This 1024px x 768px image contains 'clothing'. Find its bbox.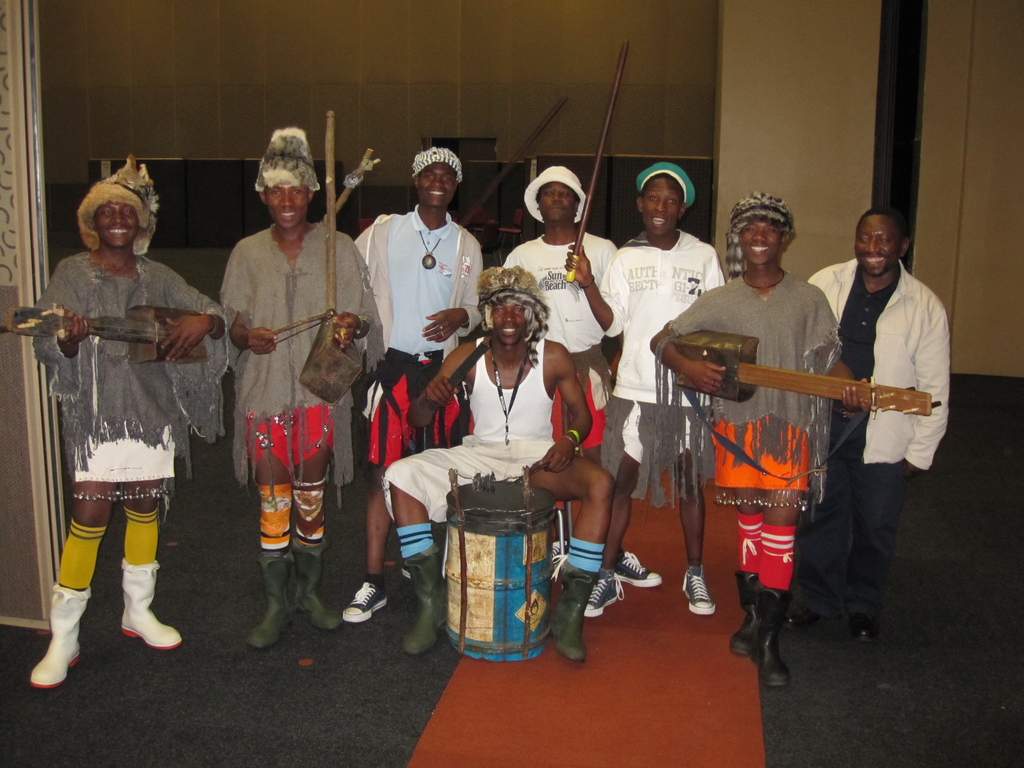
{"left": 568, "top": 535, "right": 605, "bottom": 570}.
